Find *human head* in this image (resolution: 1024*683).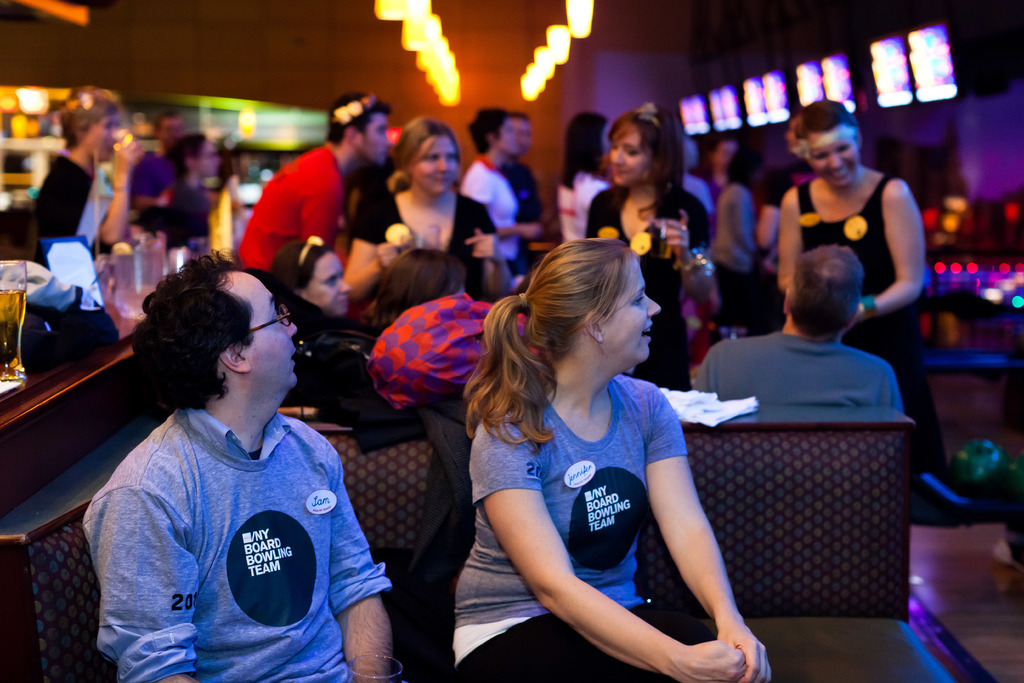
(514,111,531,154).
